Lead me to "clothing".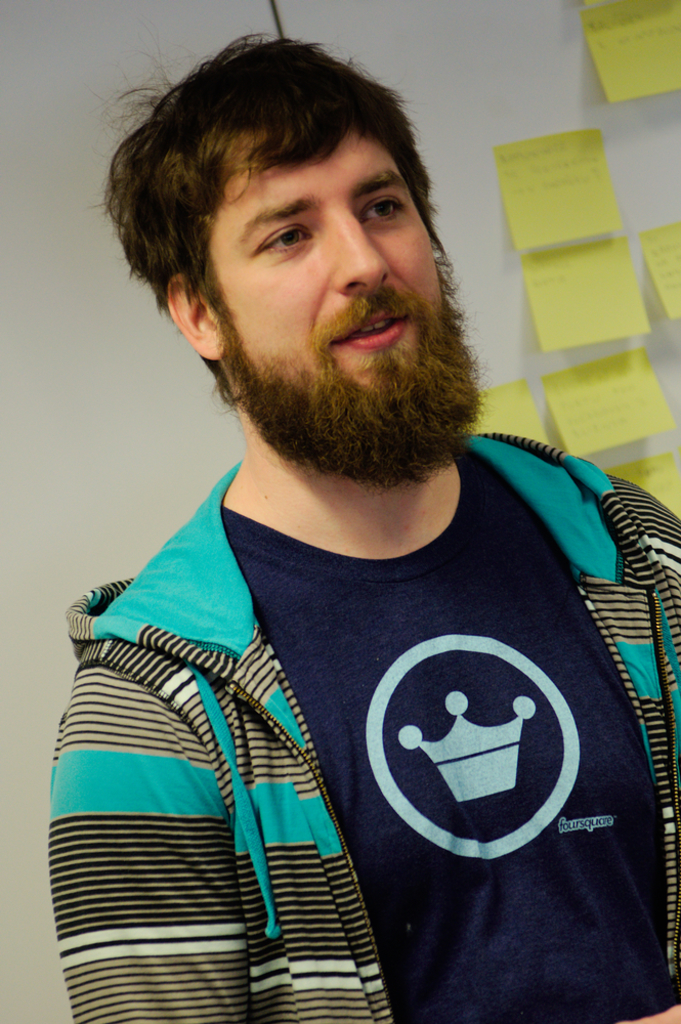
Lead to select_region(31, 461, 680, 1023).
